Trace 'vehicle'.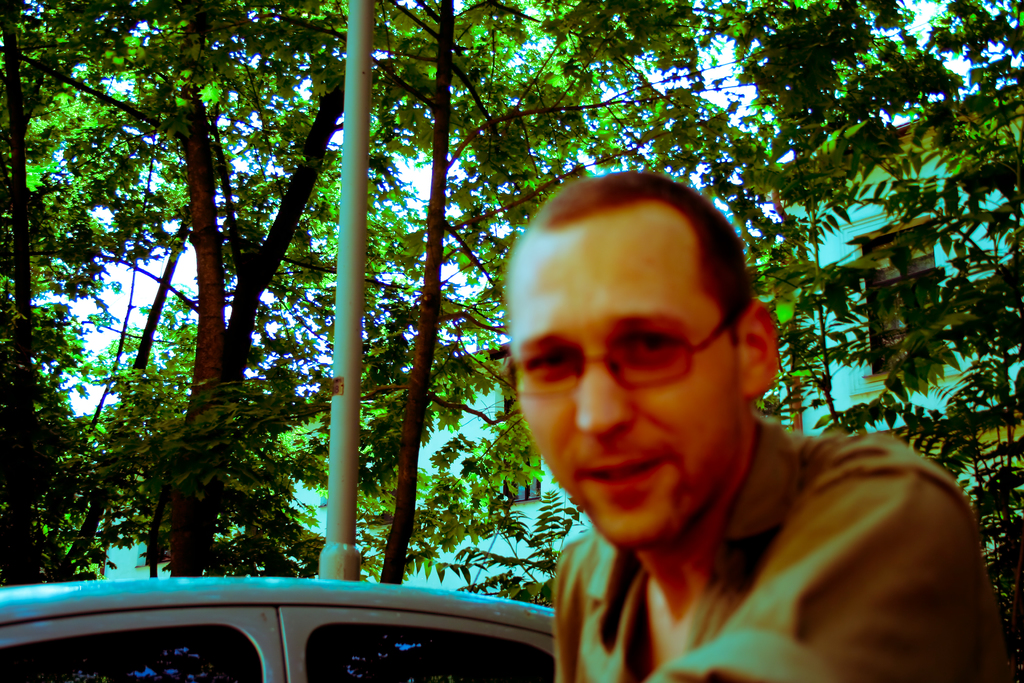
Traced to locate(0, 557, 621, 680).
